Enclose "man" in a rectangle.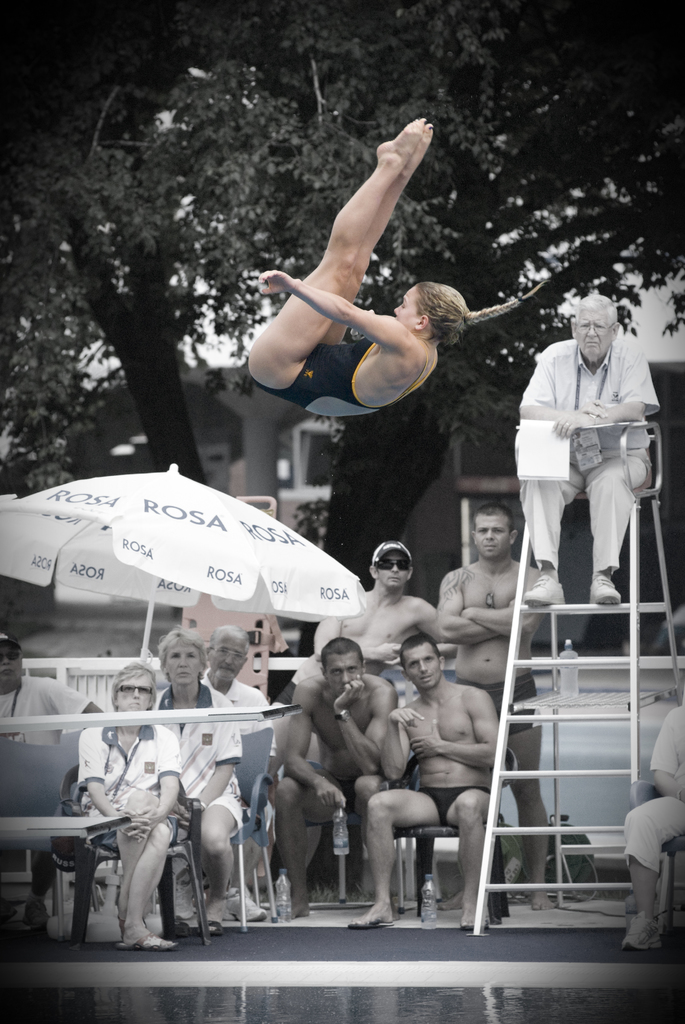
BBox(171, 623, 284, 917).
